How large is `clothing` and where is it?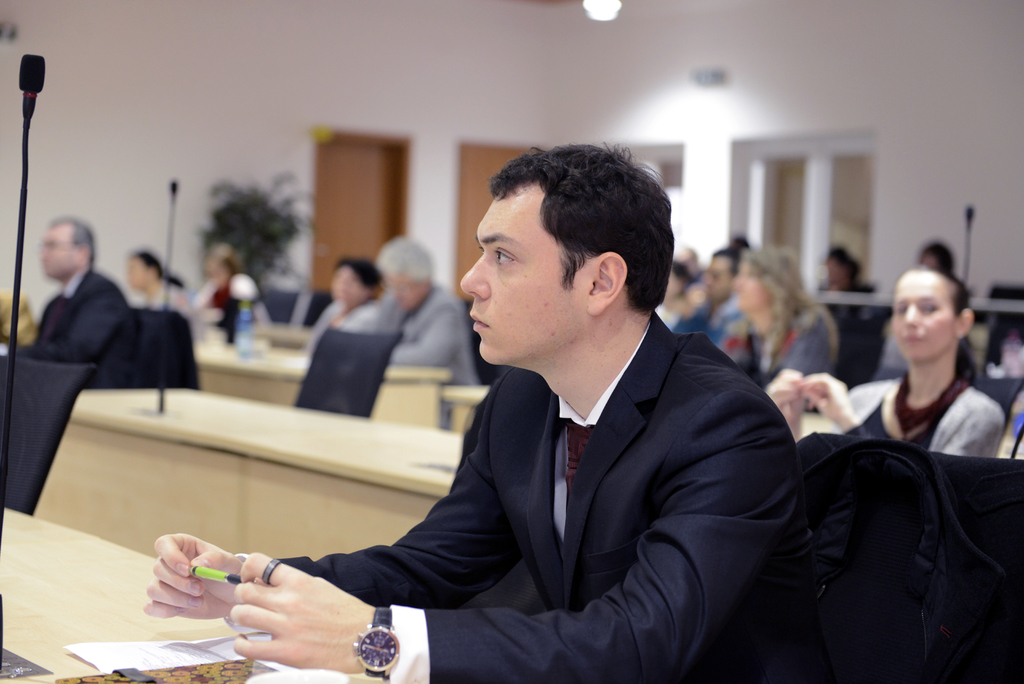
Bounding box: 328, 282, 805, 679.
